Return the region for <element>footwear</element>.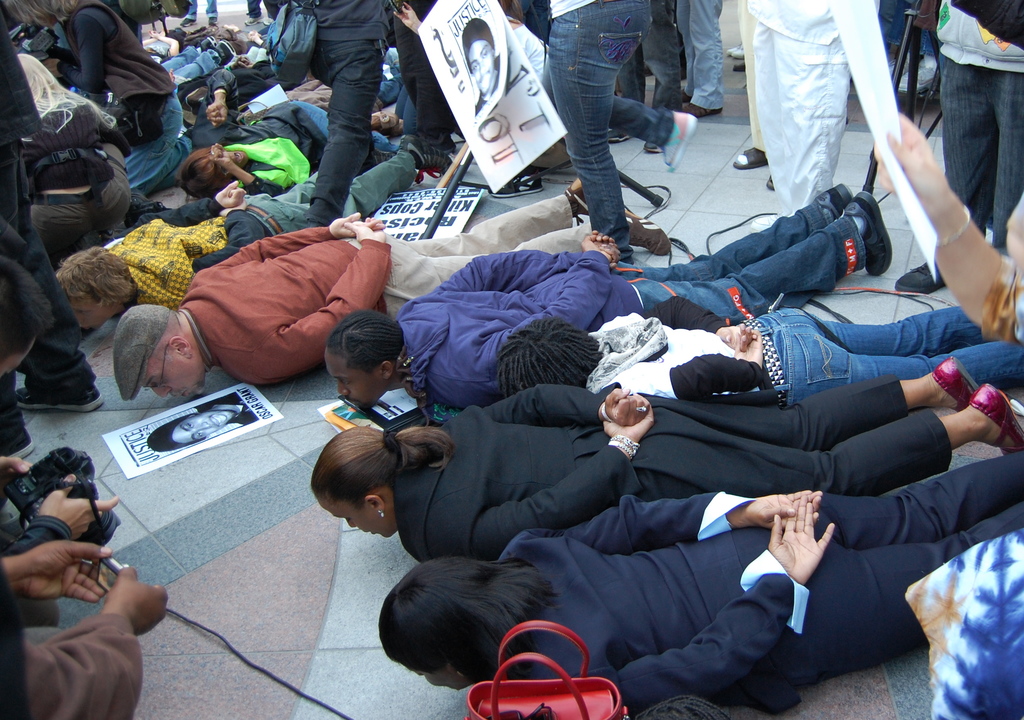
<region>680, 102, 726, 118</region>.
